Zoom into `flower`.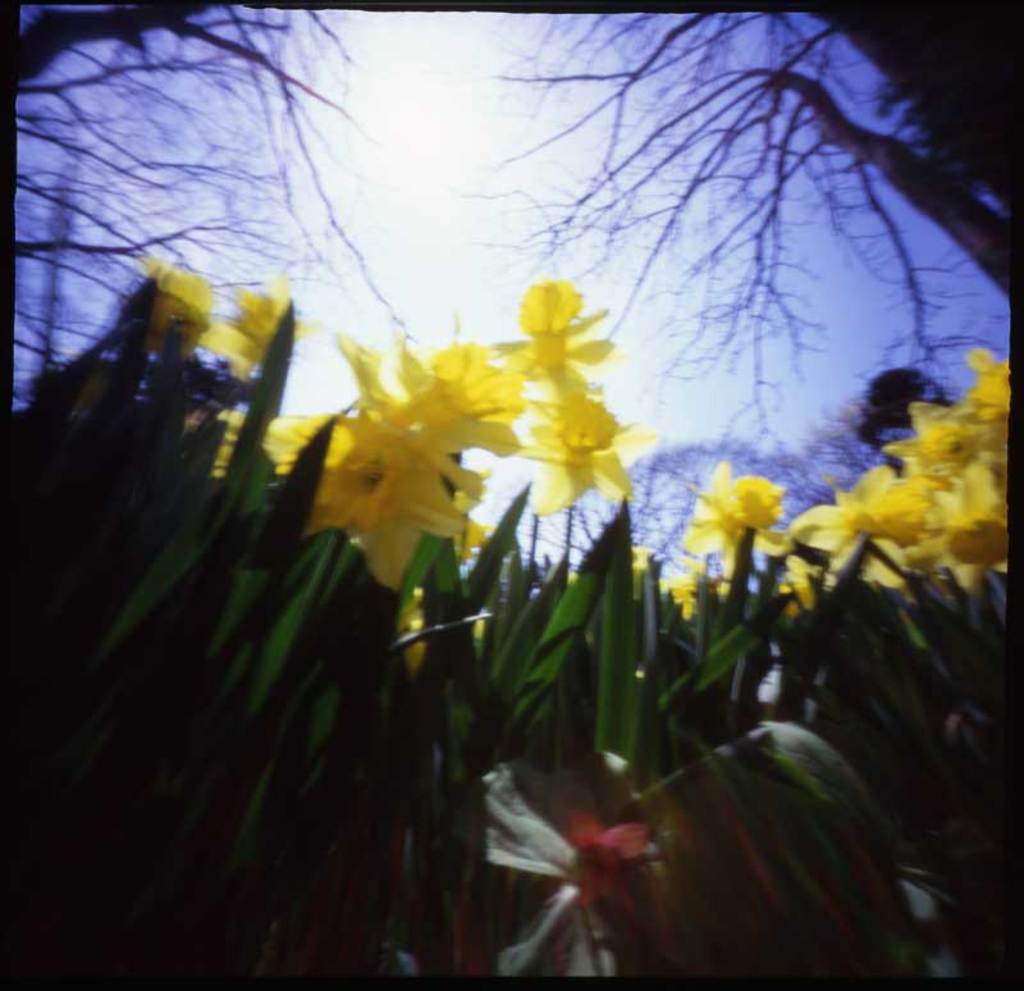
Zoom target: {"left": 680, "top": 467, "right": 790, "bottom": 554}.
